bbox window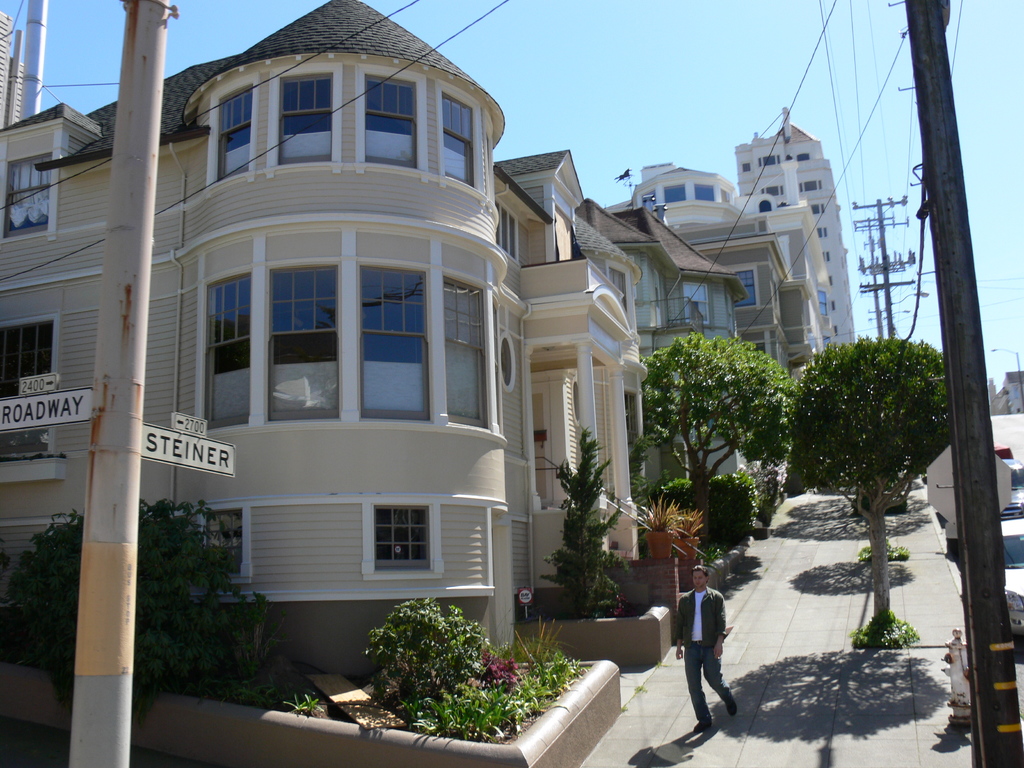
rect(440, 90, 480, 185)
